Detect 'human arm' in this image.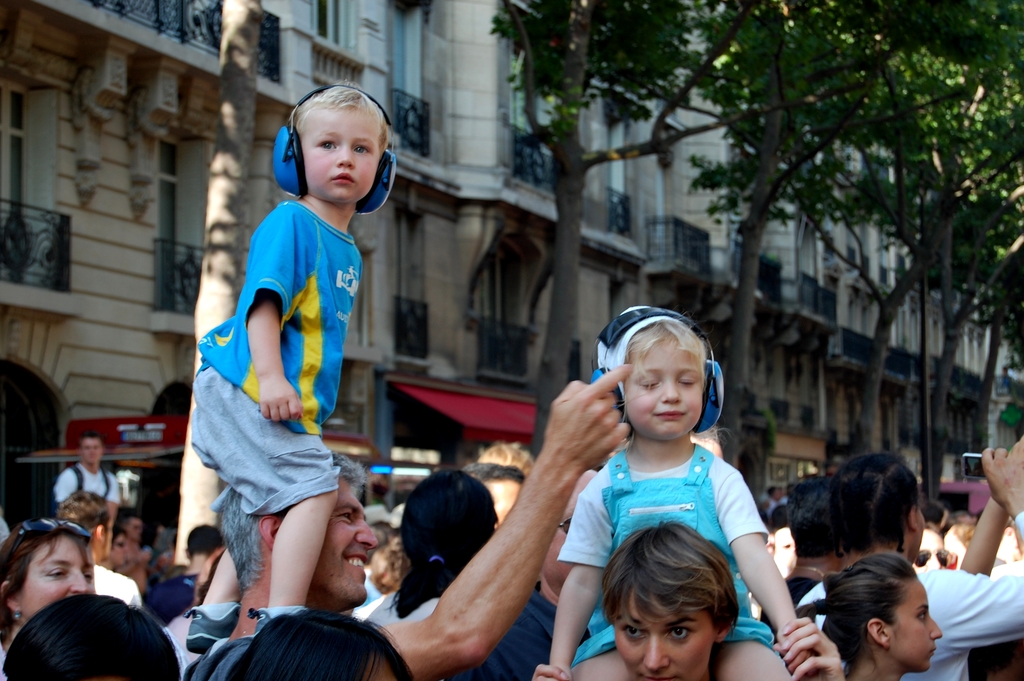
Detection: <bbox>426, 386, 652, 670</bbox>.
